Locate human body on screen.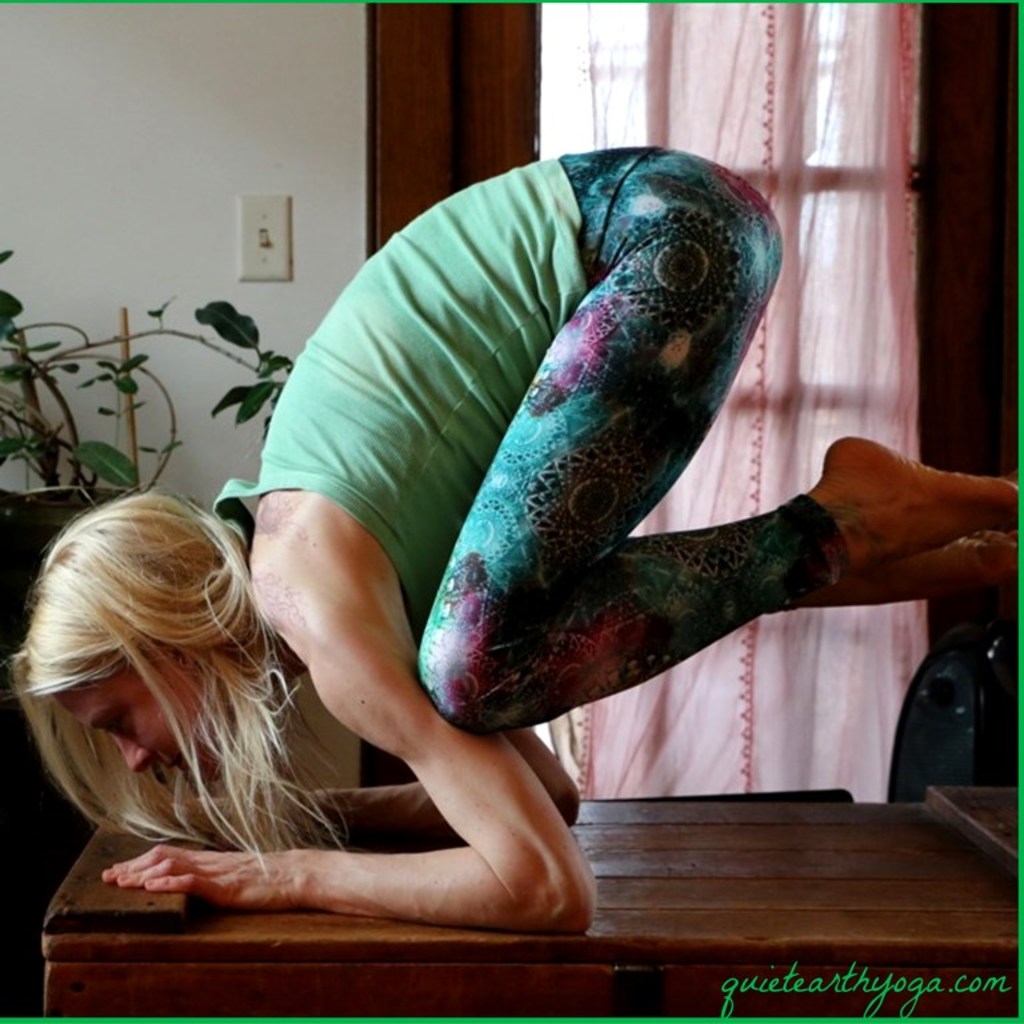
On screen at {"x1": 85, "y1": 93, "x2": 883, "y2": 1023}.
